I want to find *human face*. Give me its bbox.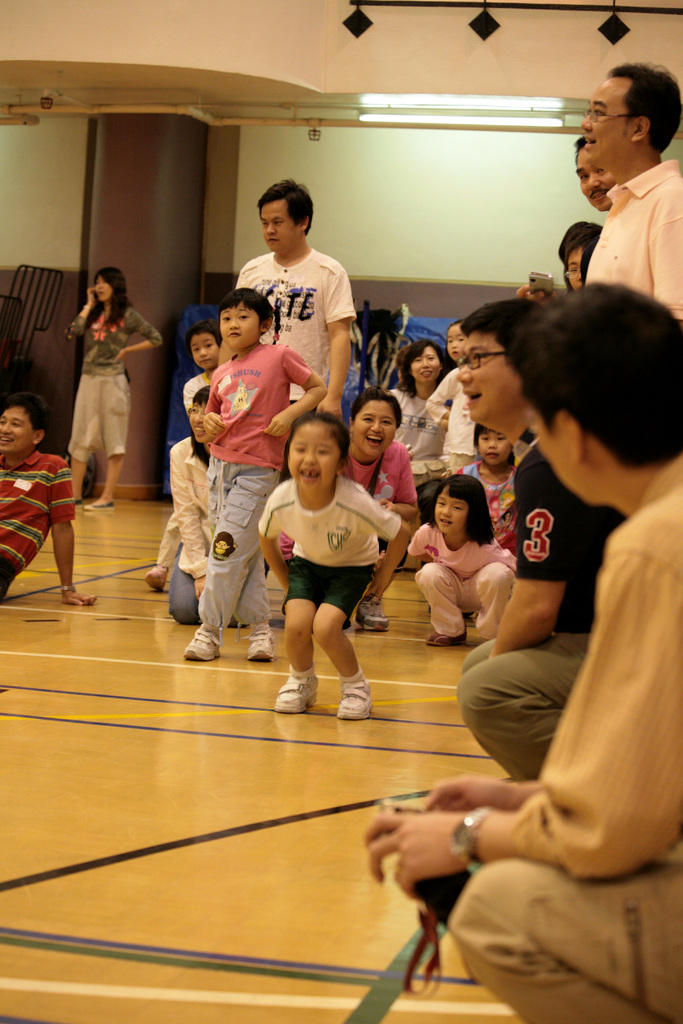
282 420 342 495.
